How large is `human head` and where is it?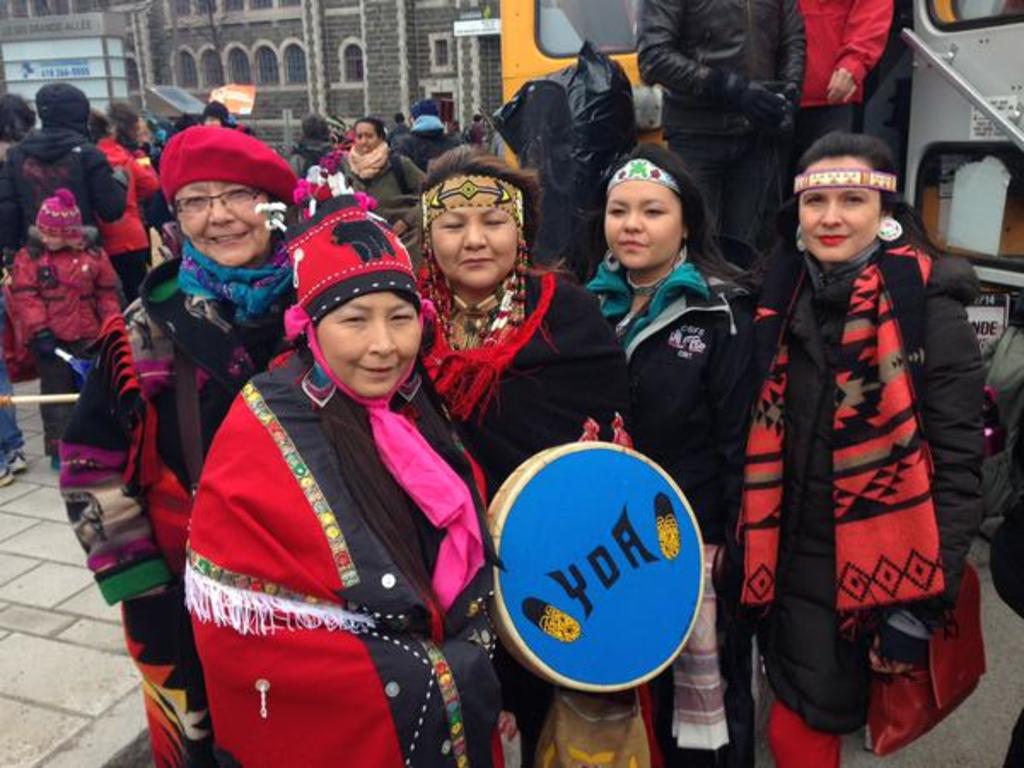
Bounding box: pyautogui.locateOnScreen(601, 181, 681, 271).
